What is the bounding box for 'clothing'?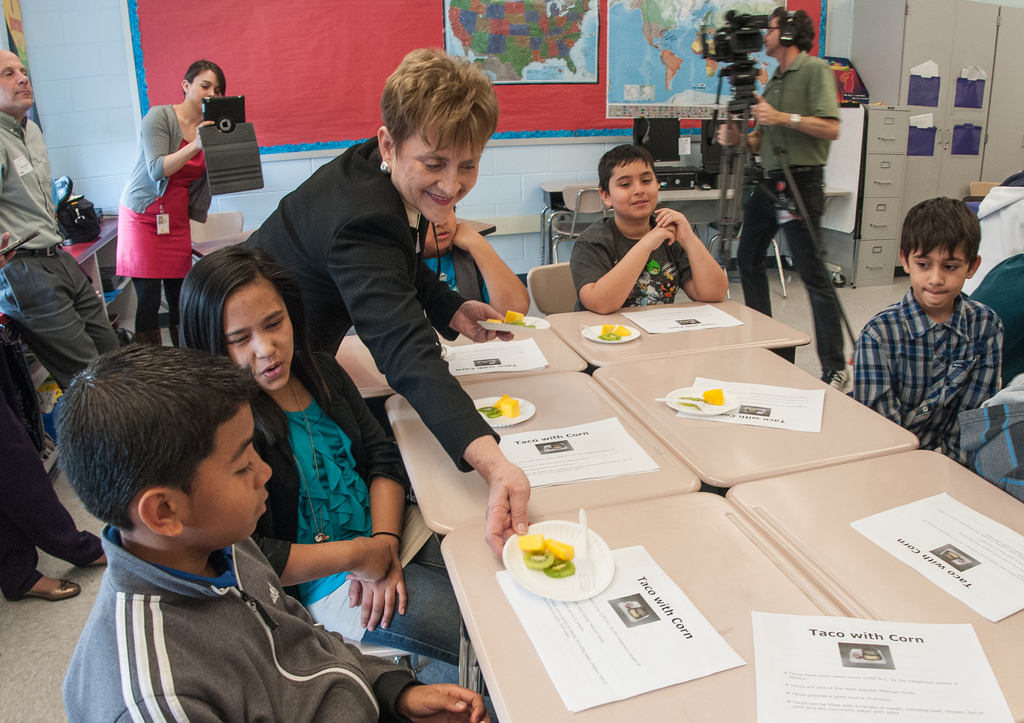
left=852, top=283, right=1005, bottom=461.
